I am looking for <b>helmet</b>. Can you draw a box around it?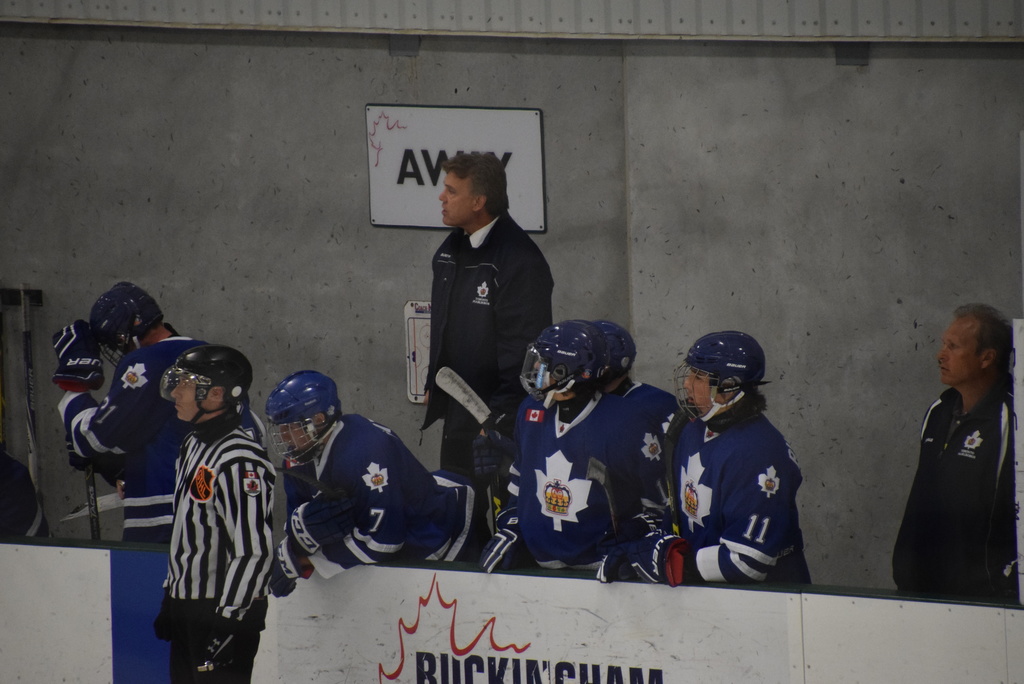
Sure, the bounding box is (left=589, top=320, right=640, bottom=379).
